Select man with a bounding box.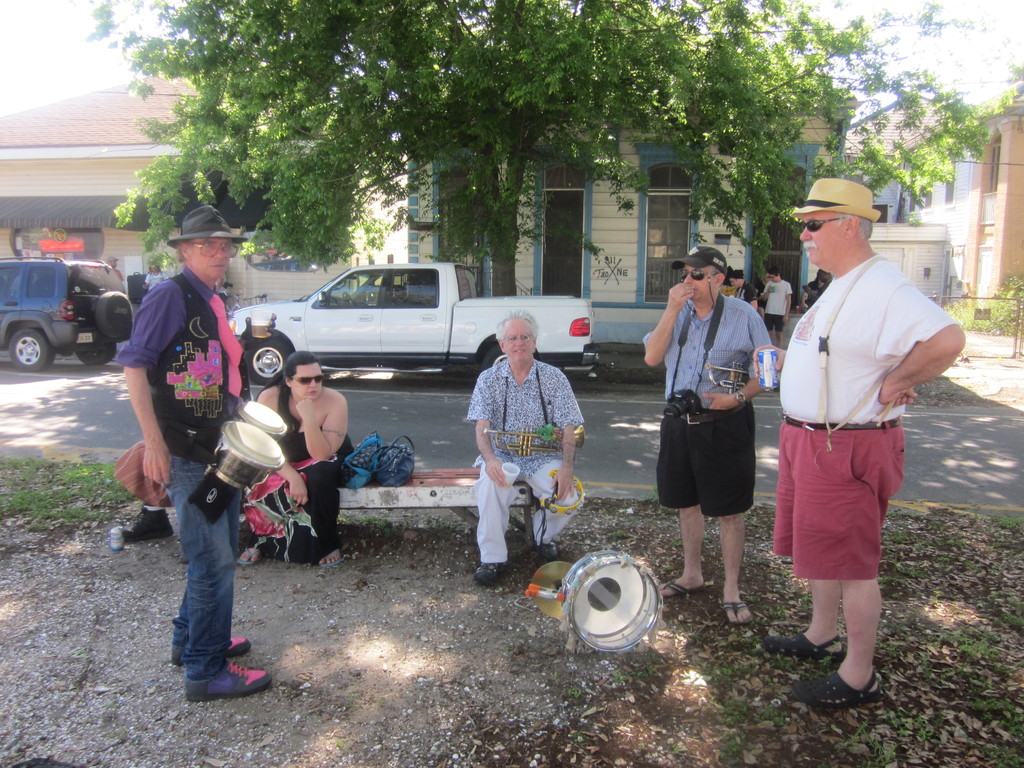
select_region(117, 204, 278, 706).
